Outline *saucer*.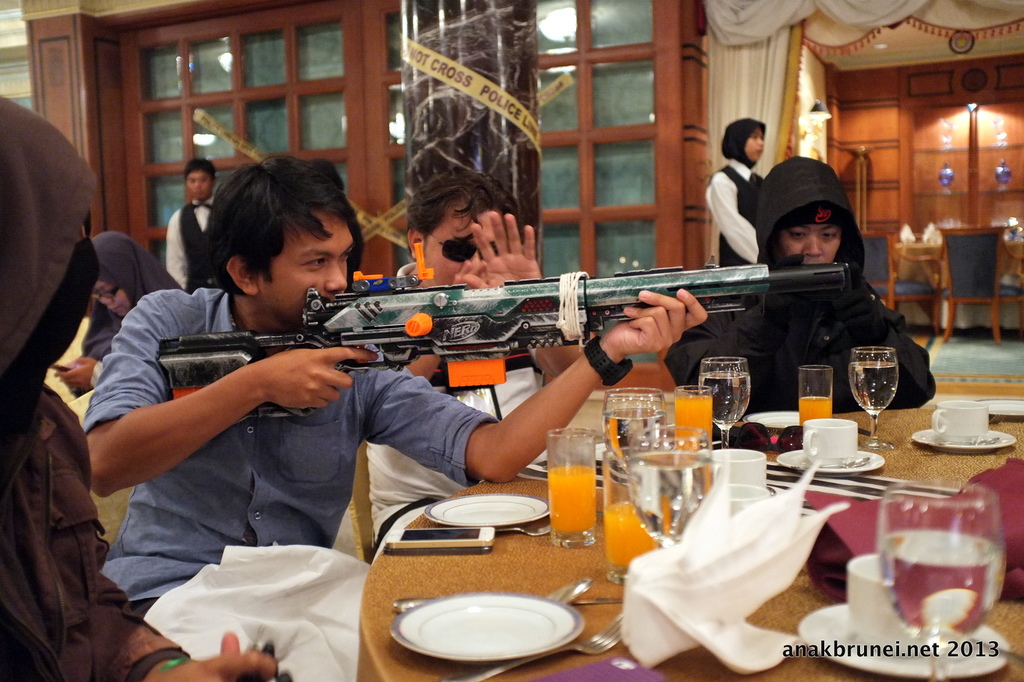
Outline: rect(776, 446, 886, 480).
